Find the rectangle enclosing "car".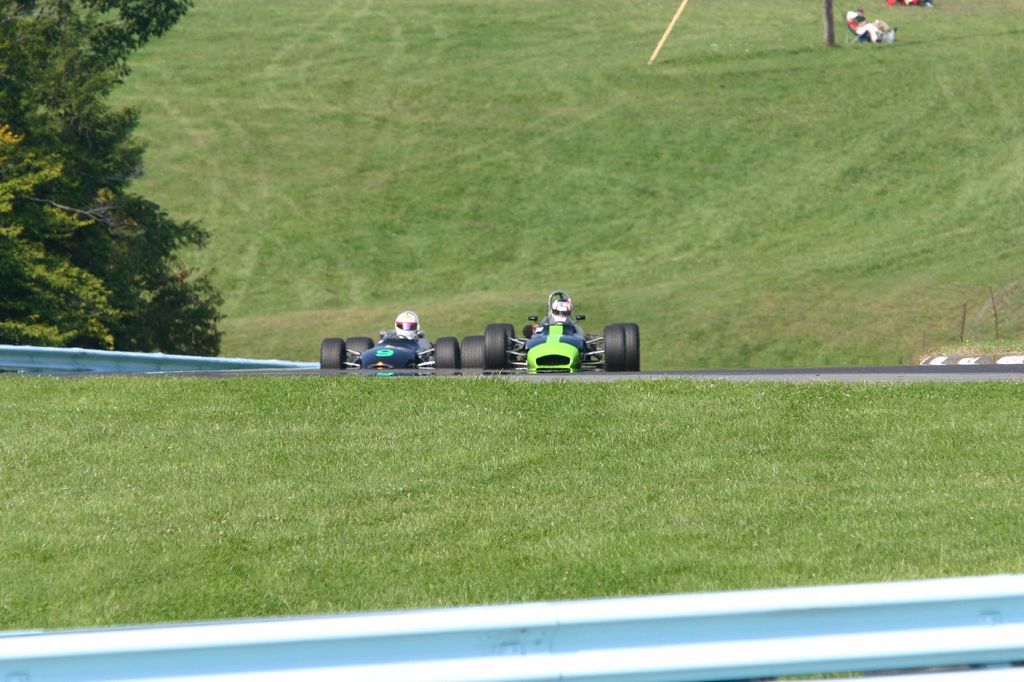
<region>319, 332, 486, 371</region>.
